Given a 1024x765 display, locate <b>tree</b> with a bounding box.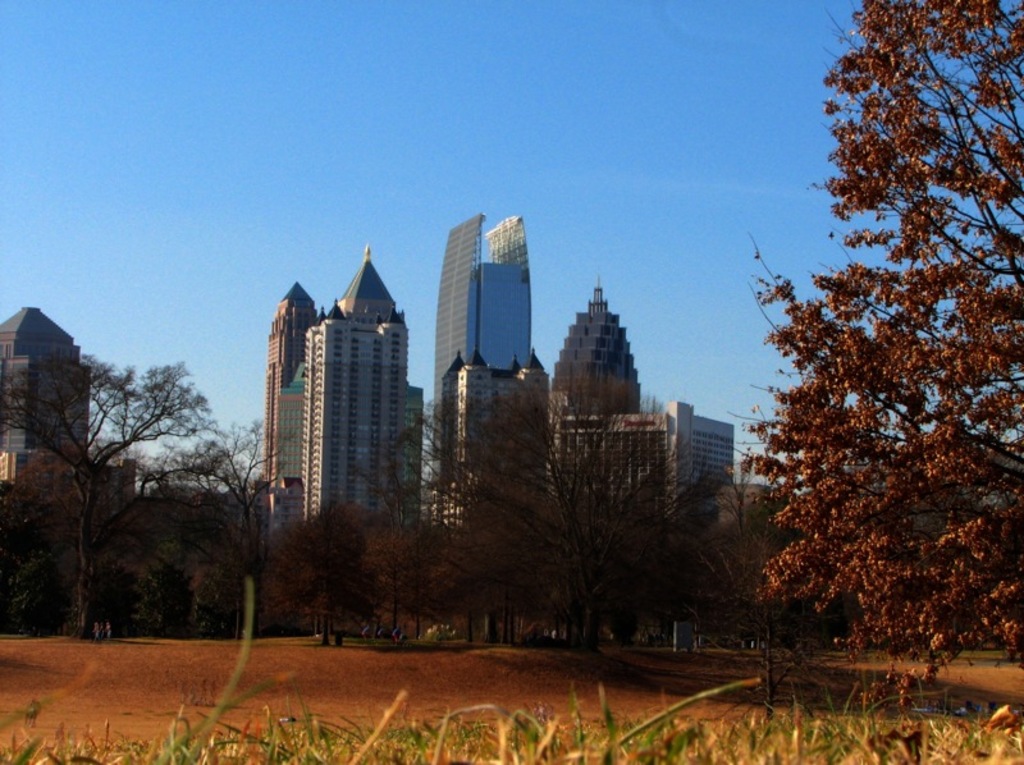
Located: rect(562, 403, 673, 643).
